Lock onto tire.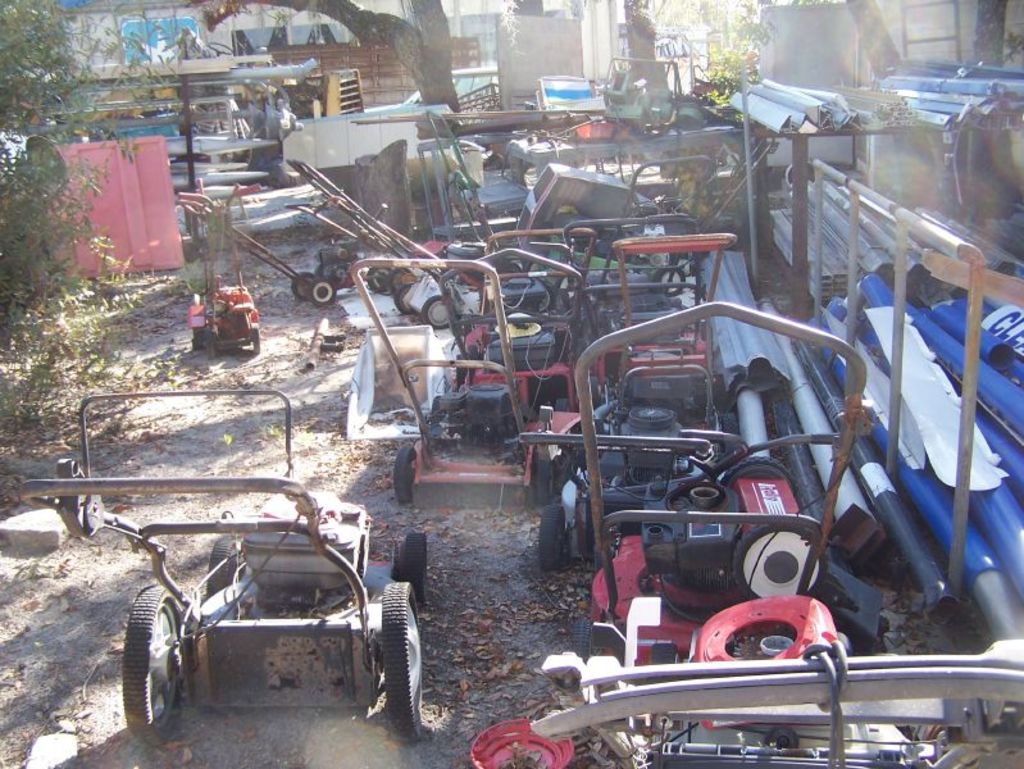
Locked: [365,265,390,291].
